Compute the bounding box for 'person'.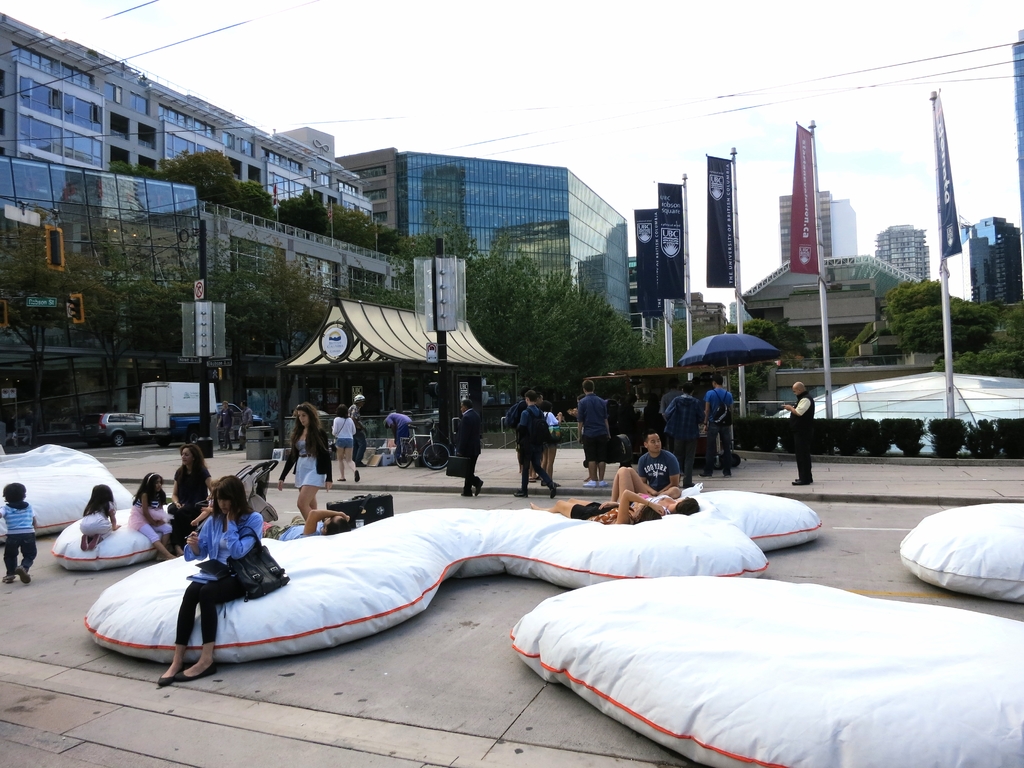
bbox(382, 412, 412, 462).
